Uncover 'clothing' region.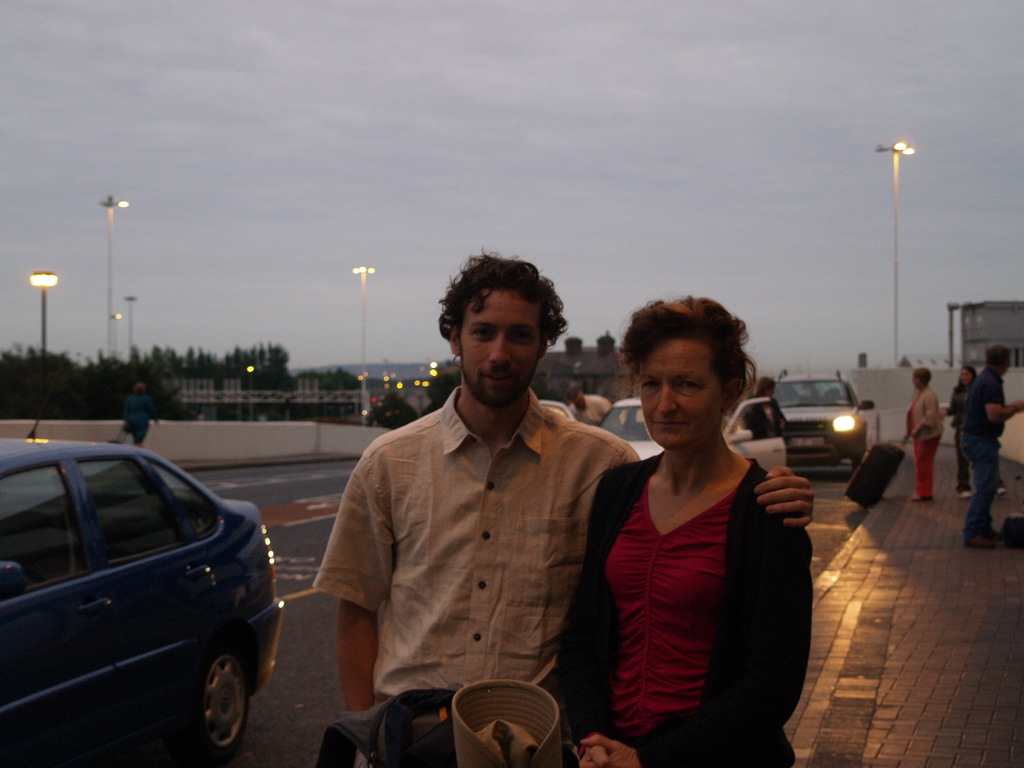
Uncovered: Rect(961, 365, 1007, 543).
